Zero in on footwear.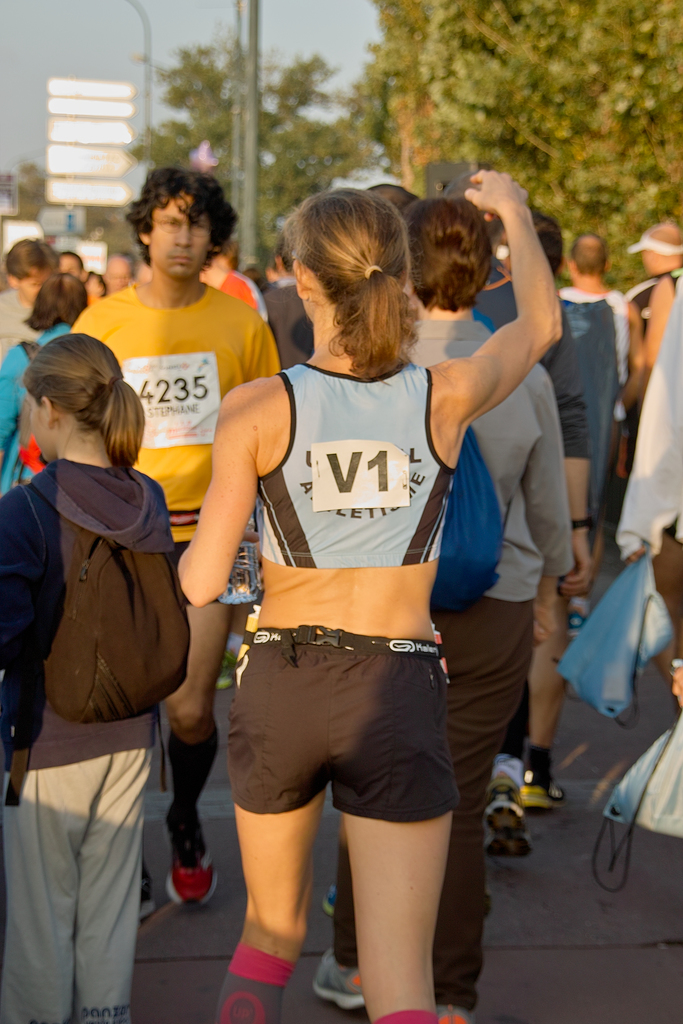
Zeroed in: (x1=313, y1=945, x2=363, y2=1012).
